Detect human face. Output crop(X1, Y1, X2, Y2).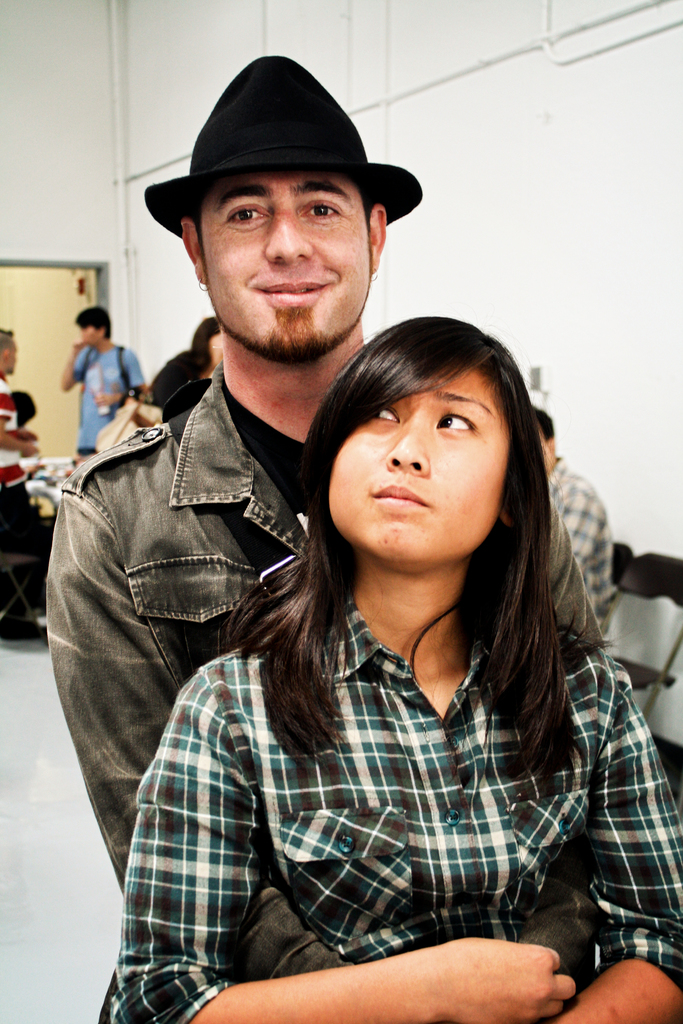
crop(328, 369, 509, 561).
